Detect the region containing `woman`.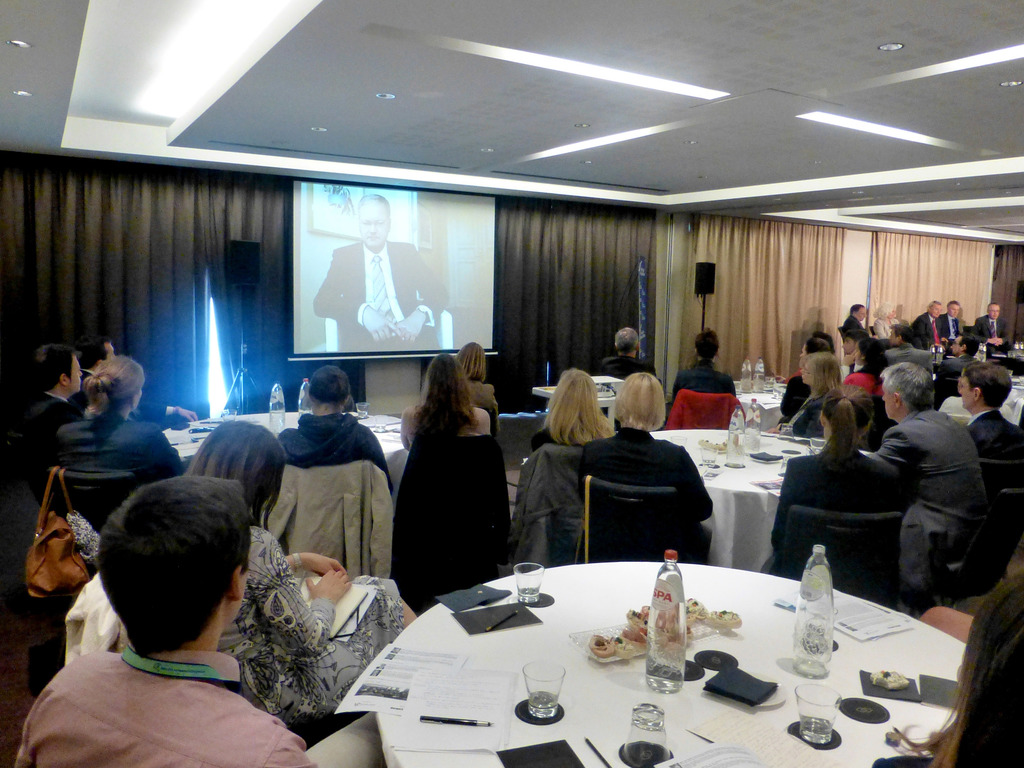
(x1=276, y1=362, x2=397, y2=495).
